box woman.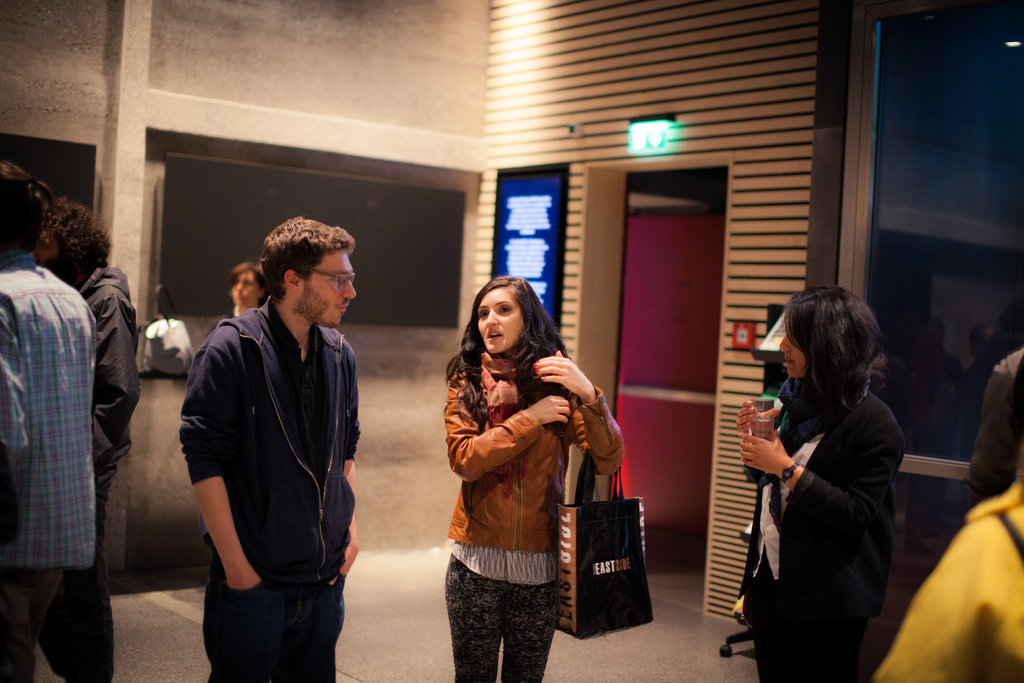
{"left": 733, "top": 267, "right": 920, "bottom": 682}.
